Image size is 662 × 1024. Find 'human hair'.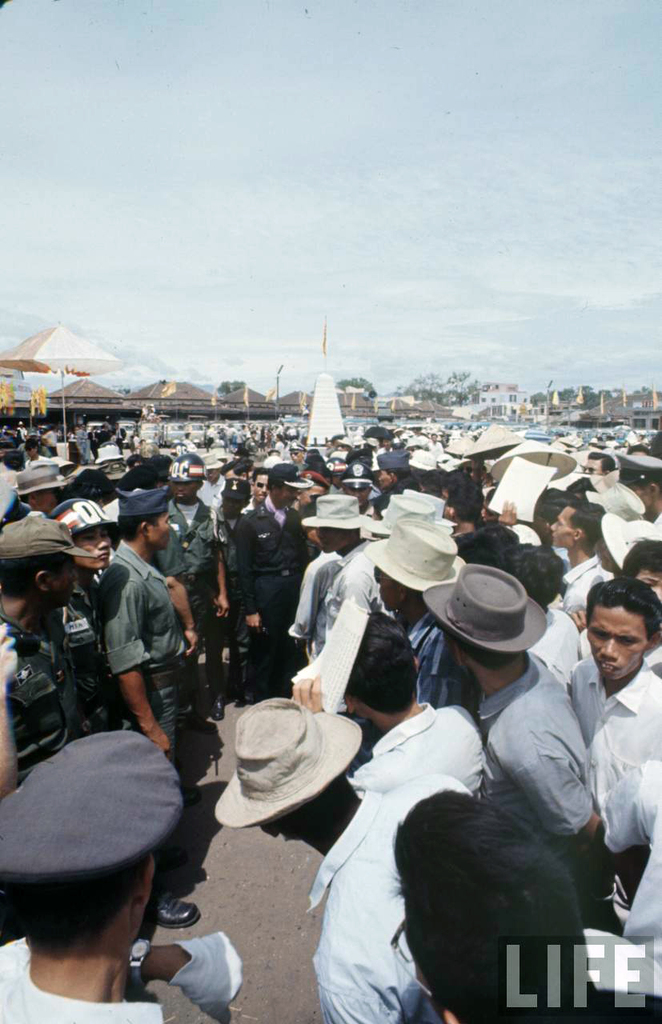
select_region(502, 542, 565, 607).
